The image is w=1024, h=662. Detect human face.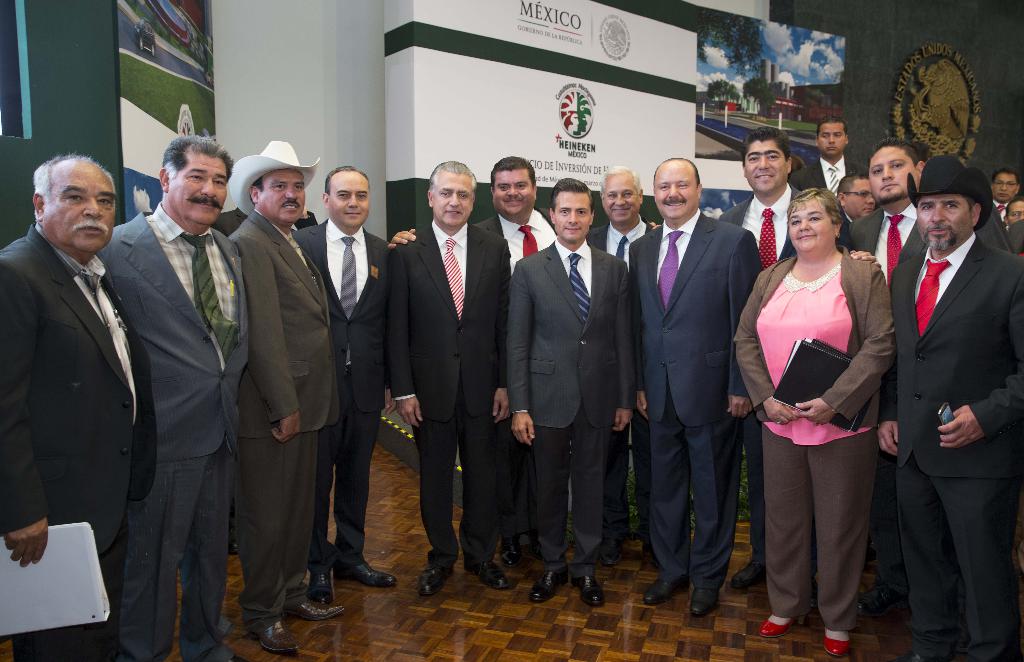
Detection: 844,174,876,219.
